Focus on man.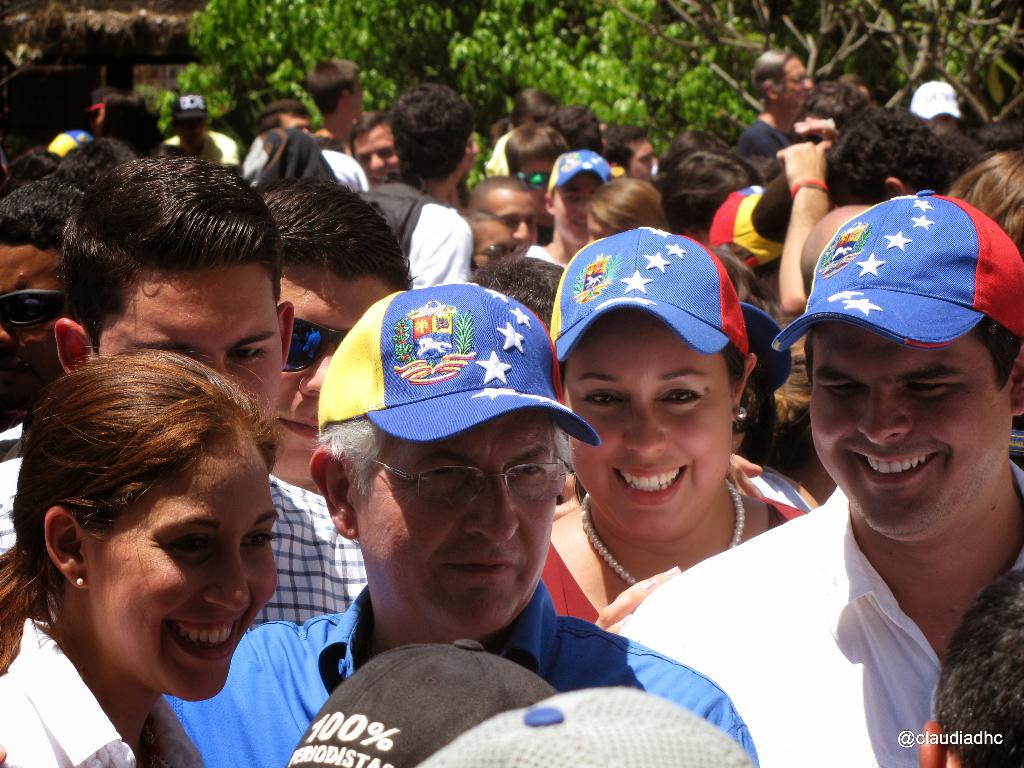
Focused at (x1=718, y1=188, x2=1023, y2=767).
